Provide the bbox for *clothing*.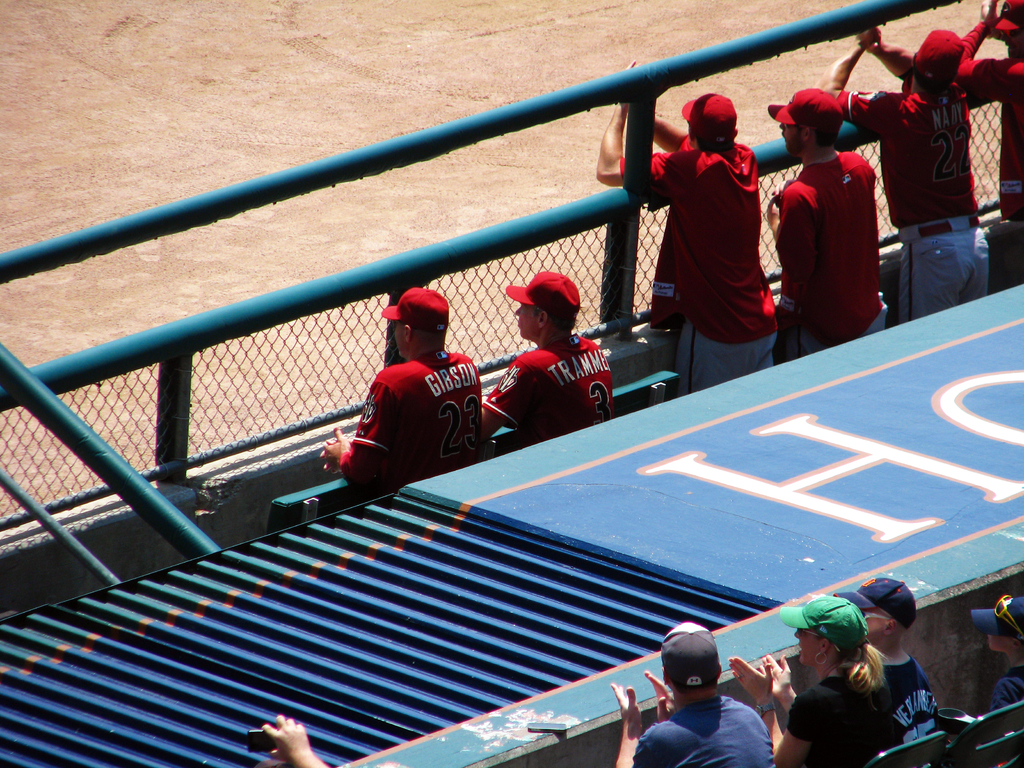
rect(989, 662, 1023, 767).
